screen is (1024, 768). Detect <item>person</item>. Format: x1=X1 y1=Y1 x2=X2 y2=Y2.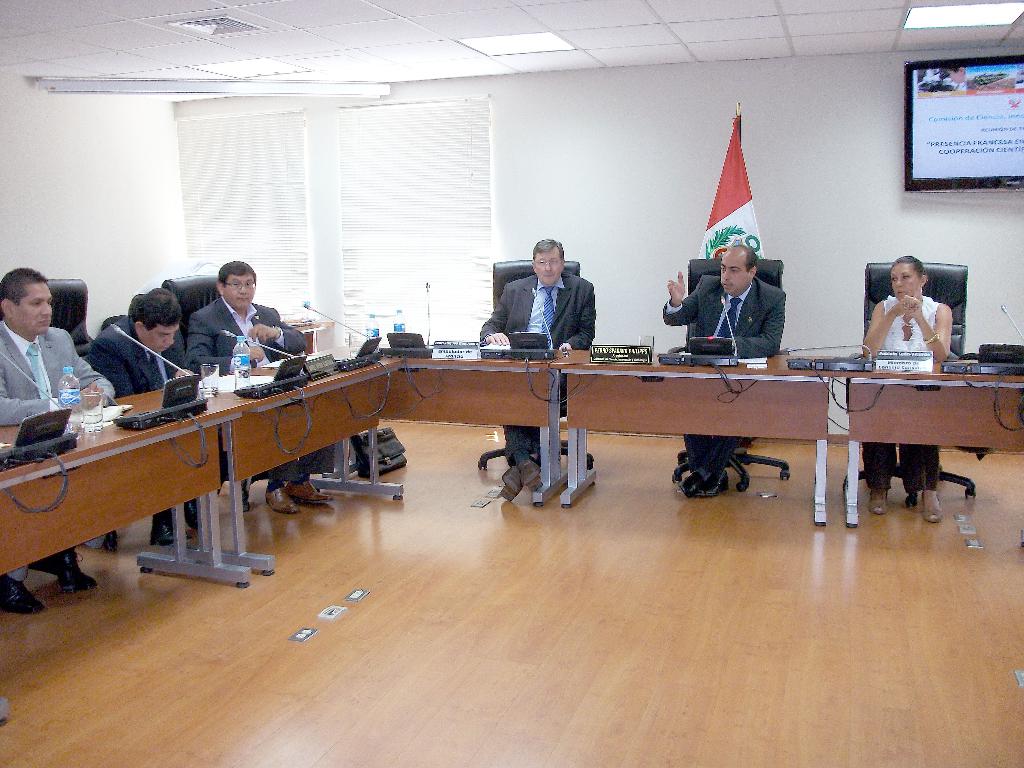
x1=660 y1=244 x2=788 y2=500.
